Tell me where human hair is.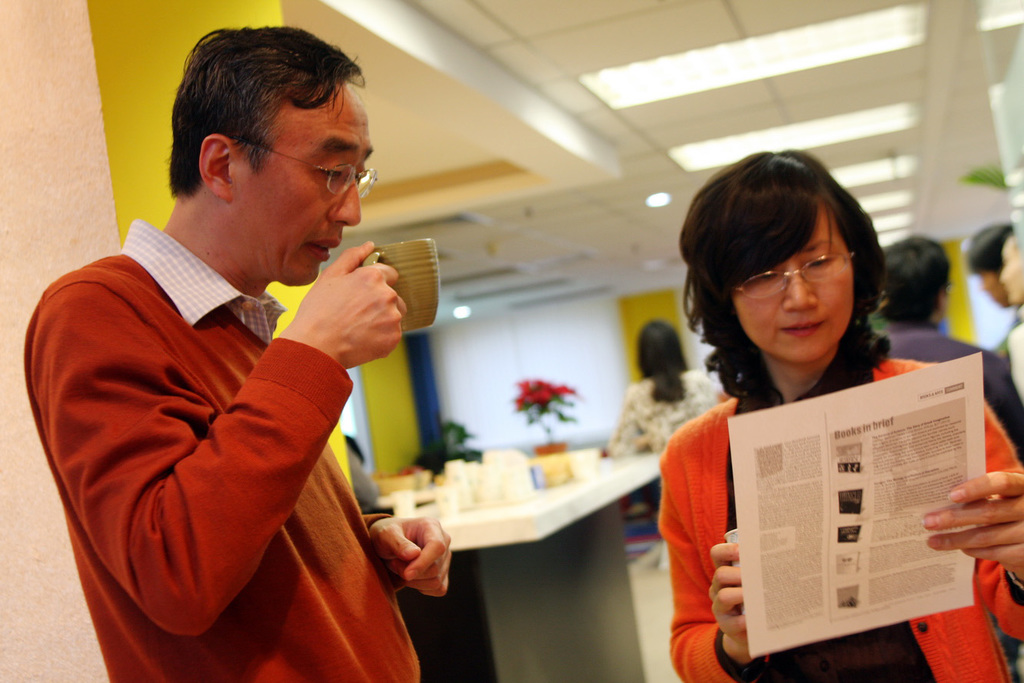
human hair is at box(878, 229, 957, 329).
